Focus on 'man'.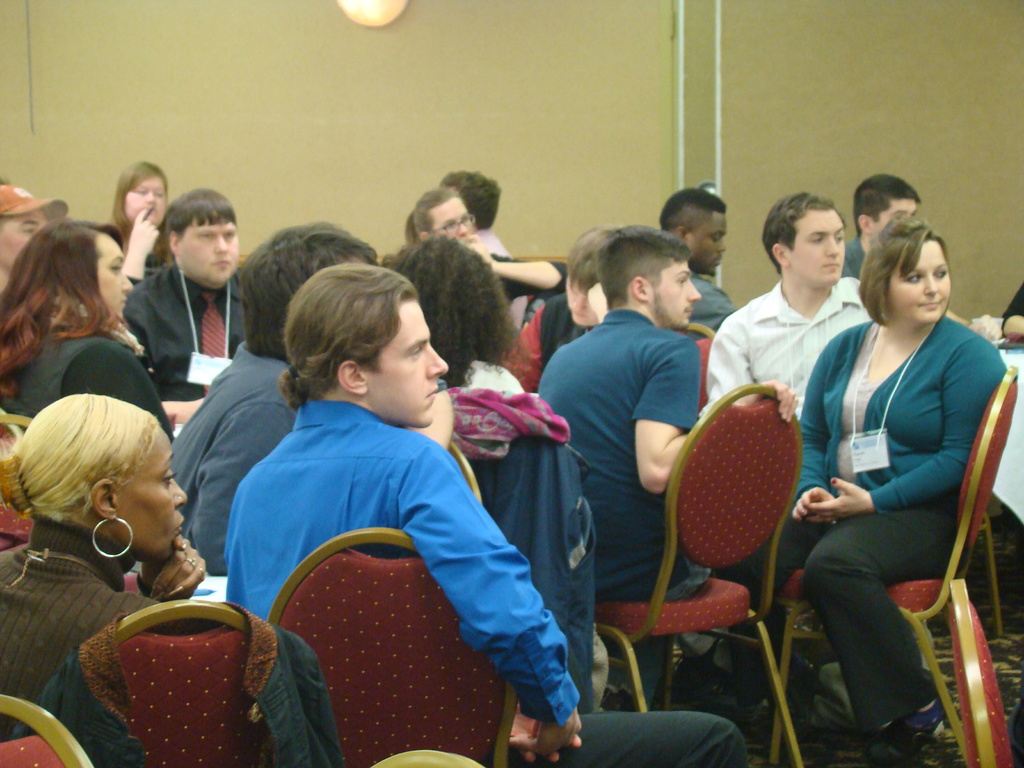
Focused at crop(696, 193, 876, 420).
